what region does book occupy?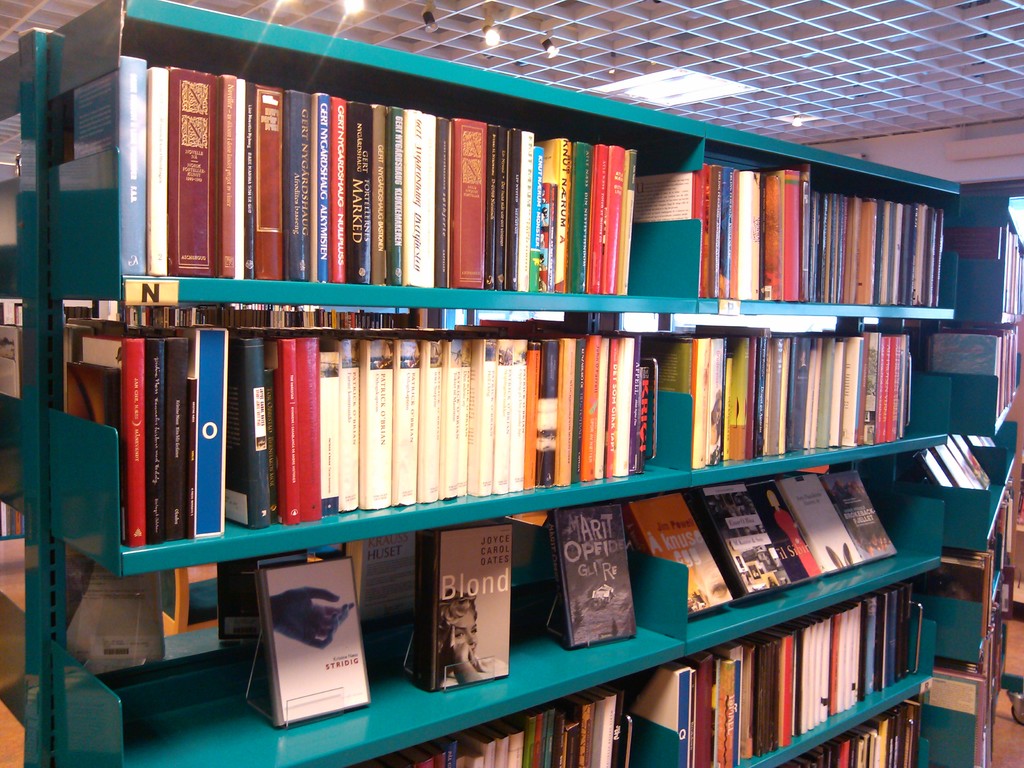
pyautogui.locateOnScreen(260, 545, 367, 730).
